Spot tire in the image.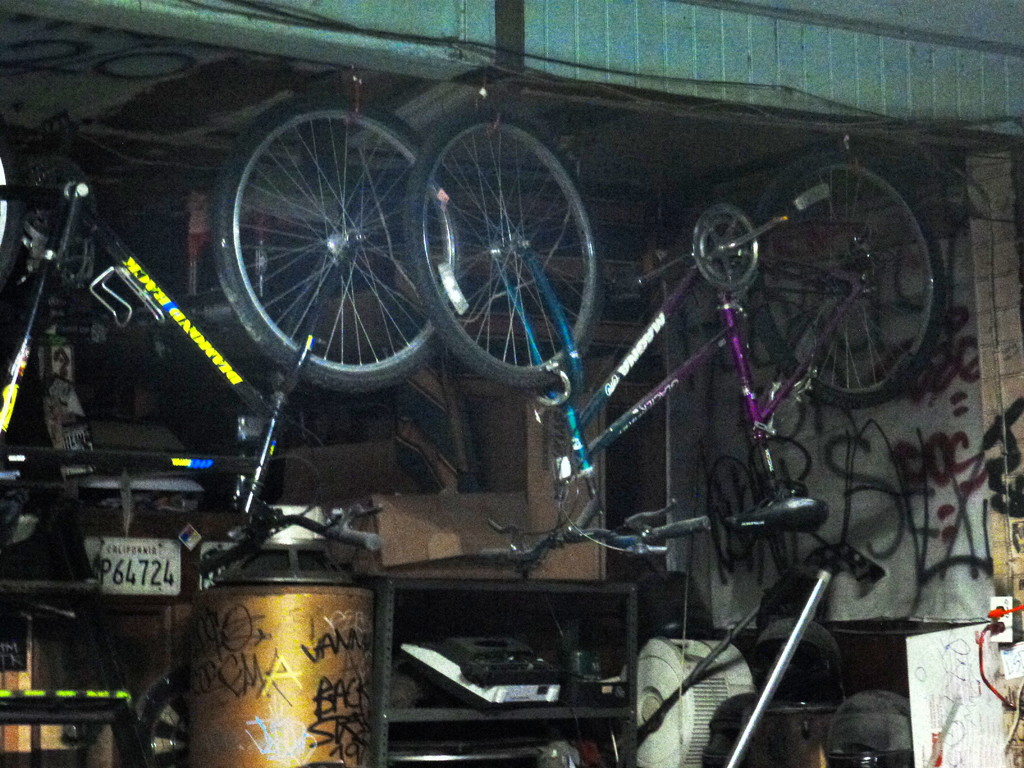
tire found at rect(219, 63, 517, 420).
